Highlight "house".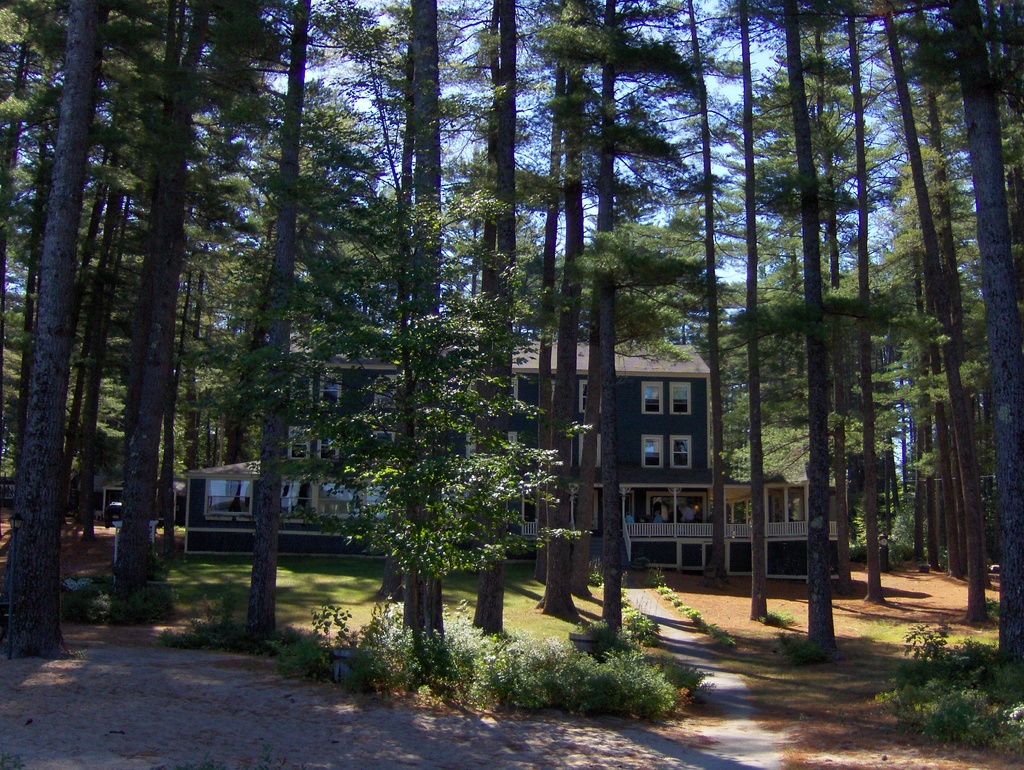
Highlighted region: <box>294,349,486,472</box>.
